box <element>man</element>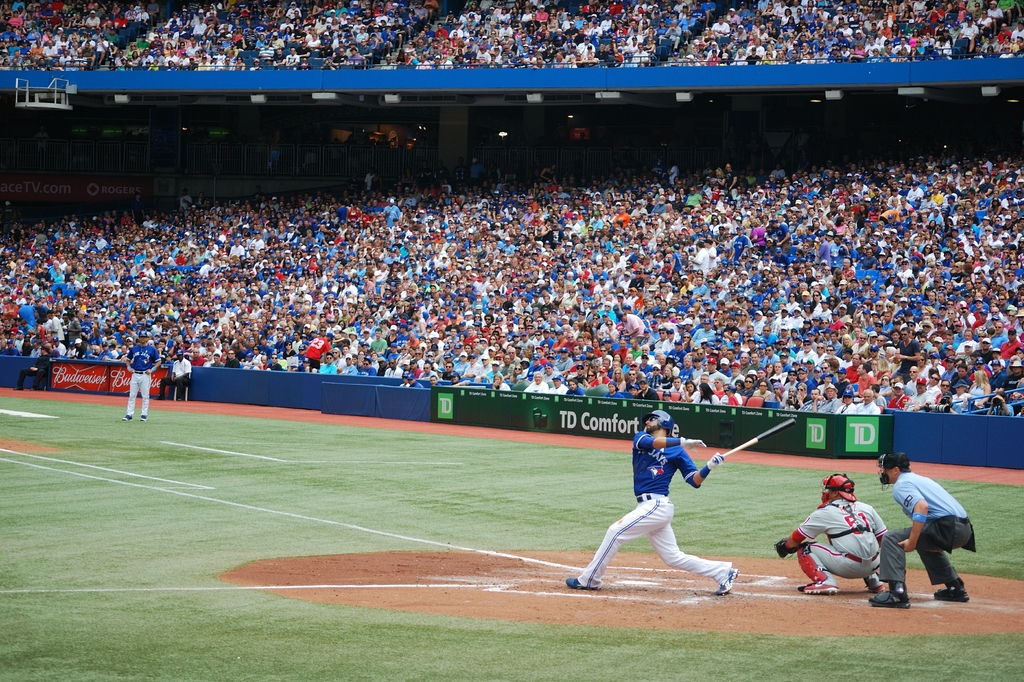
rect(237, 304, 247, 319)
